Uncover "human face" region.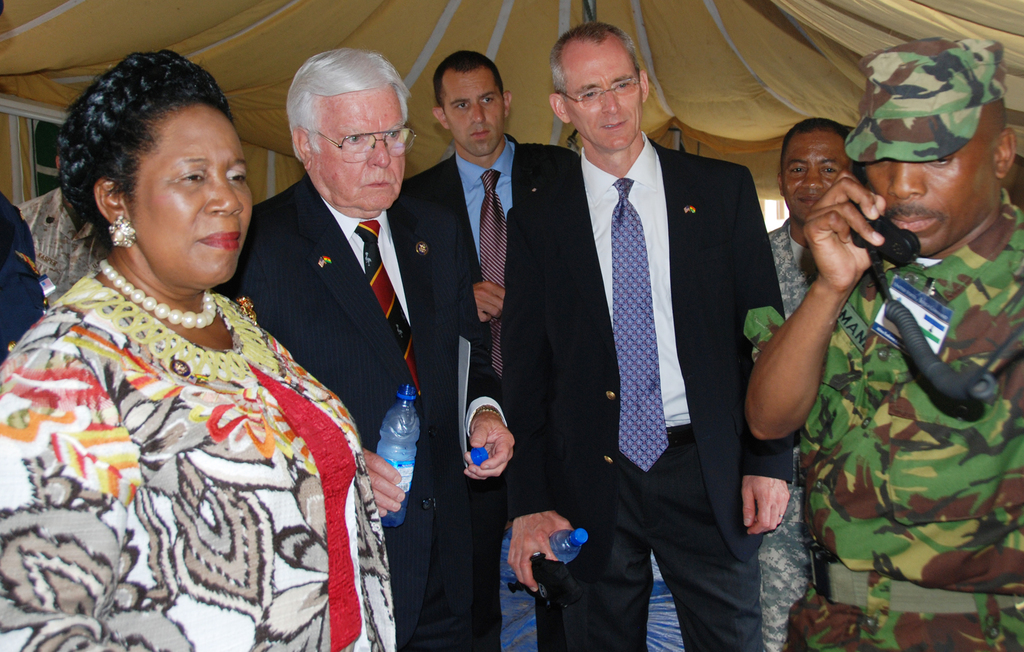
Uncovered: pyautogui.locateOnScreen(123, 105, 255, 282).
